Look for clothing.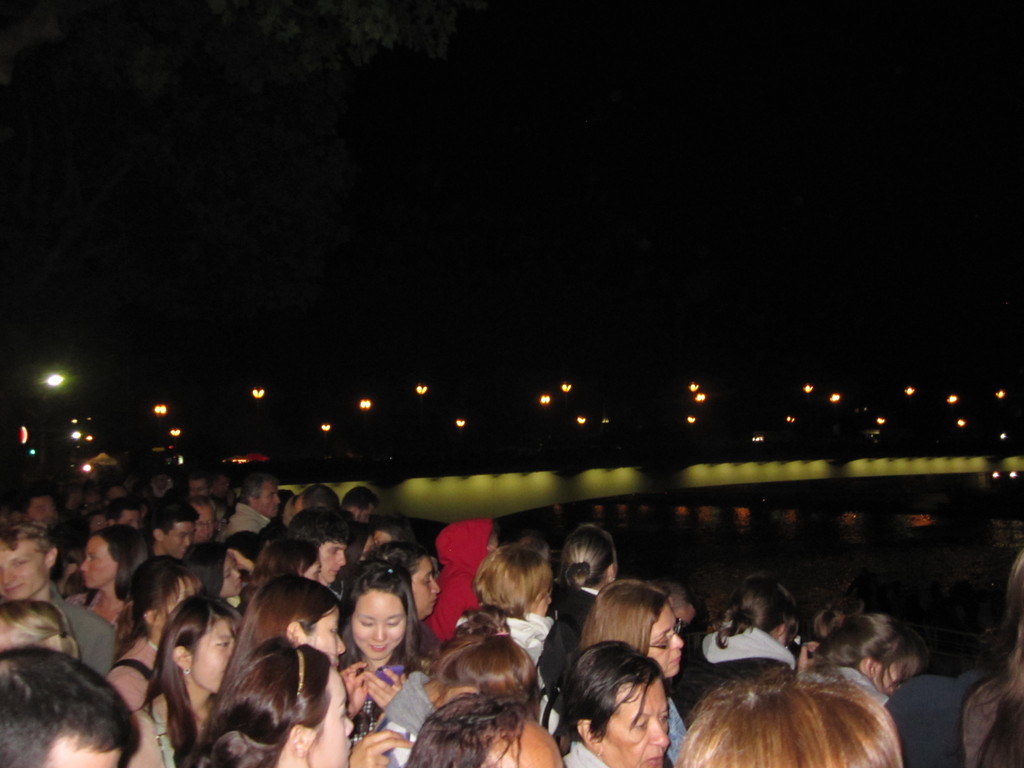
Found: 371, 669, 437, 767.
